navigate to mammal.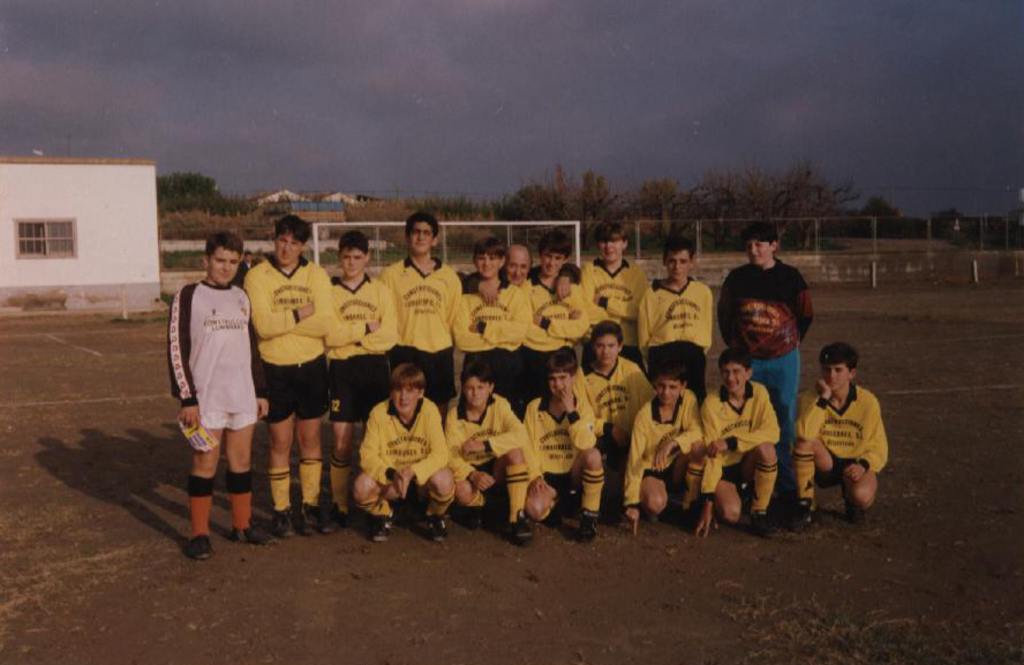
Navigation target: 638 241 713 398.
